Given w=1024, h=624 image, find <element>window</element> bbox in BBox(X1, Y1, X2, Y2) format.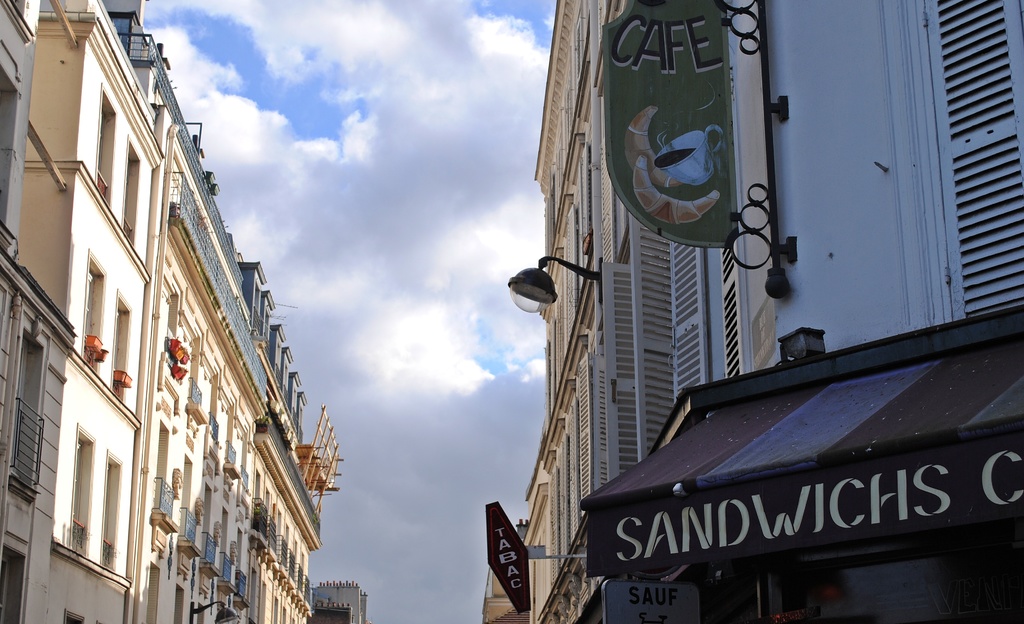
BBox(77, 261, 103, 371).
